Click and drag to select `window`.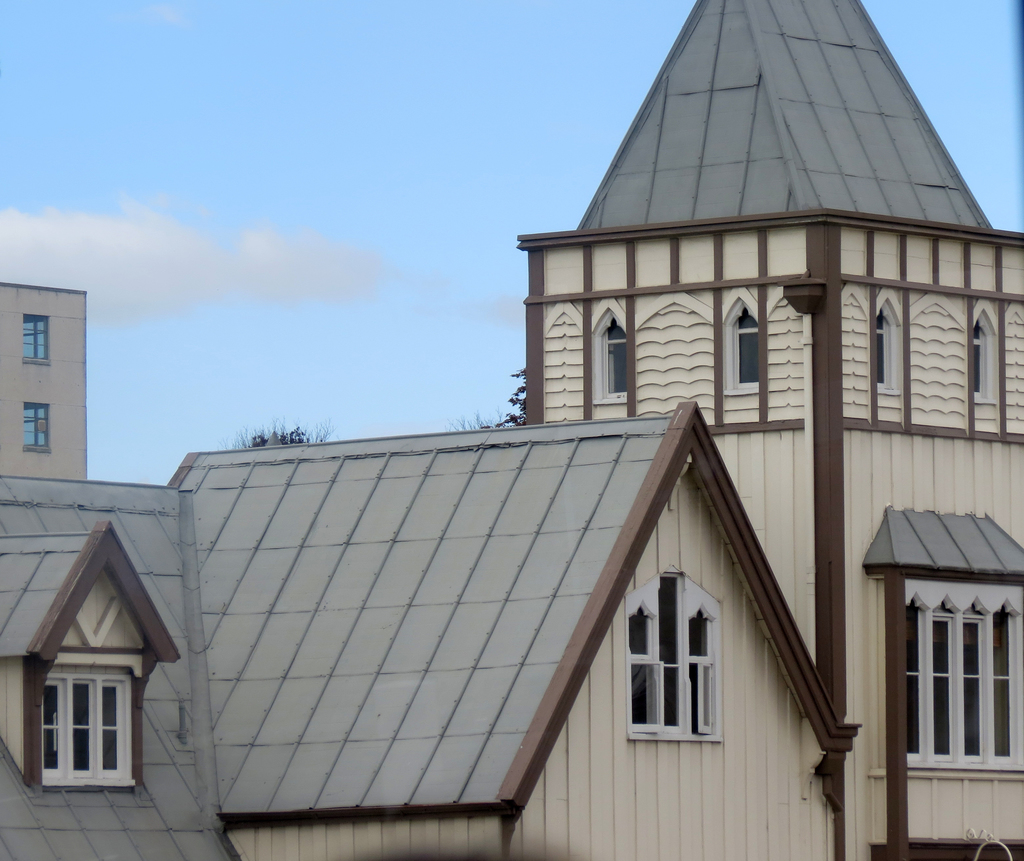
Selection: locate(721, 287, 765, 394).
